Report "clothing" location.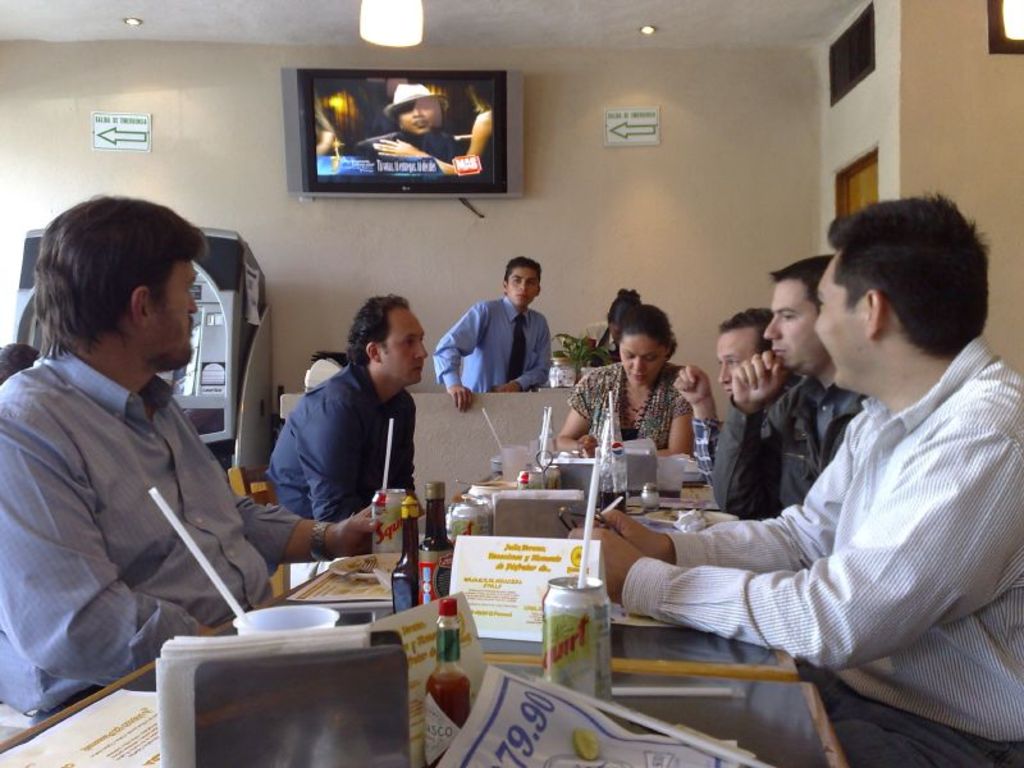
Report: 570 361 699 448.
